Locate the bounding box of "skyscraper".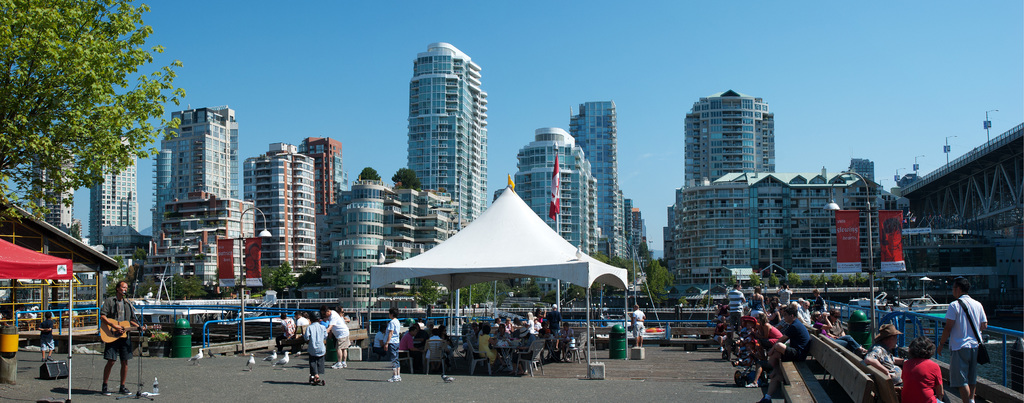
Bounding box: rect(300, 129, 351, 218).
